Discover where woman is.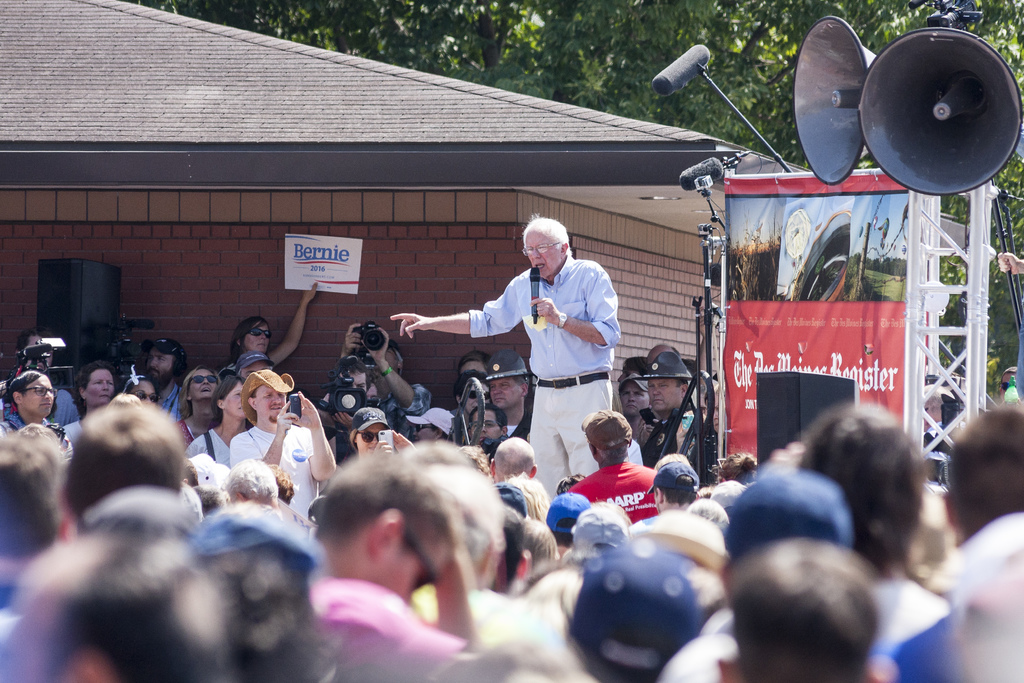
Discovered at l=184, t=372, r=248, b=468.
